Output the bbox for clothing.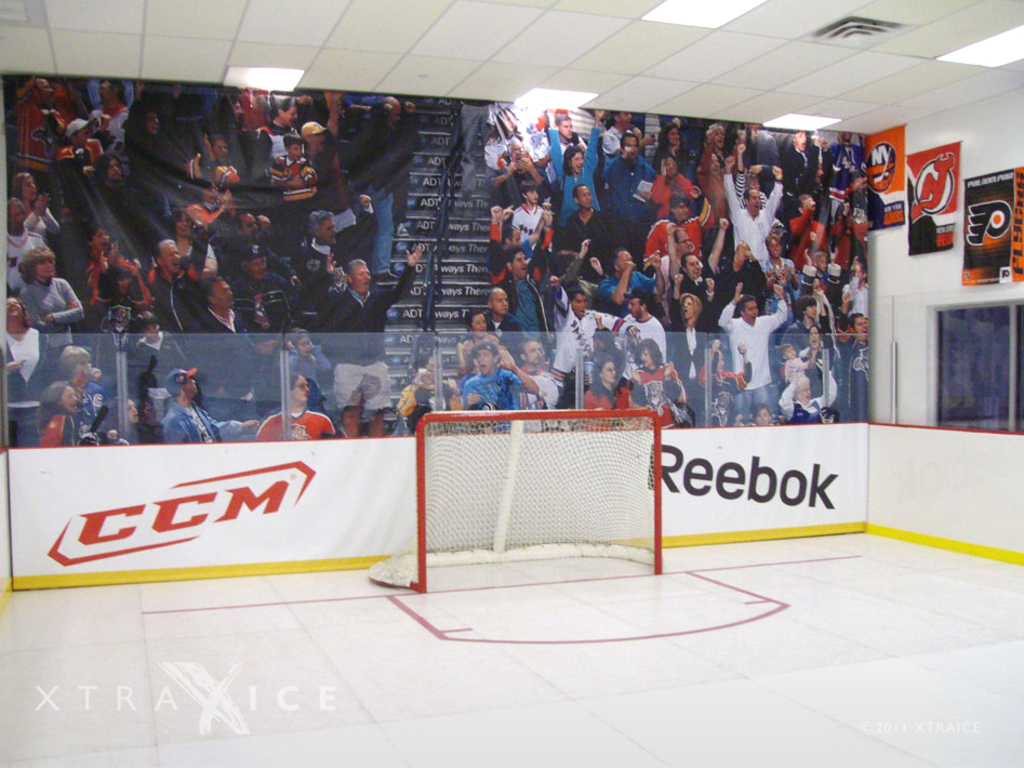
select_region(0, 317, 61, 433).
